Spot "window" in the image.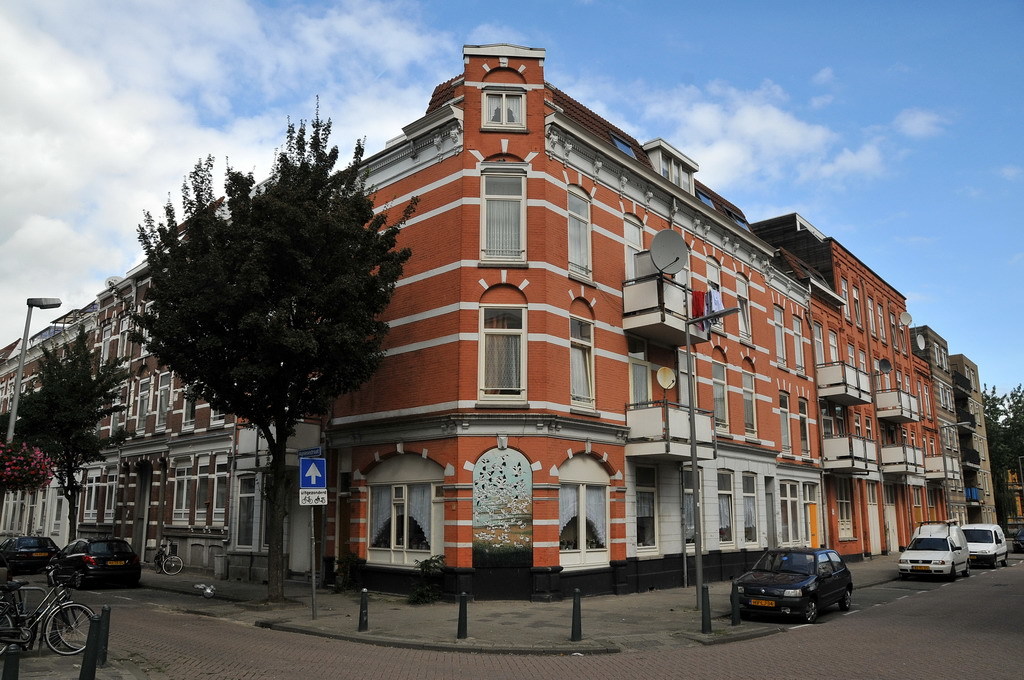
"window" found at l=485, t=147, r=533, b=268.
